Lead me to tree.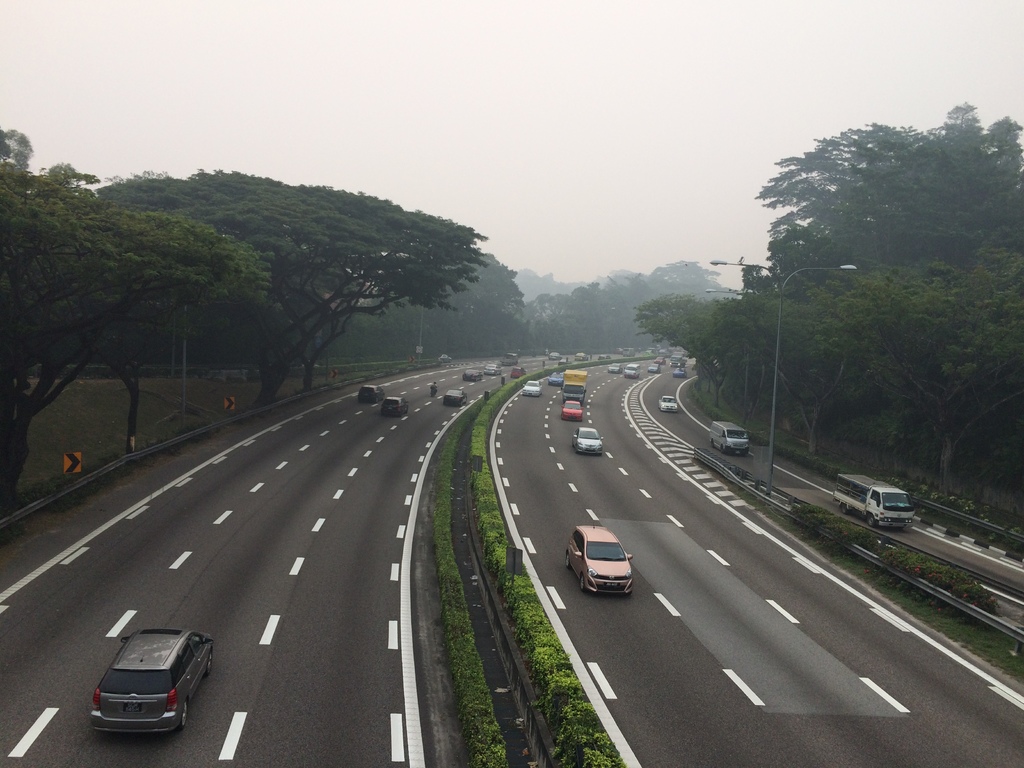
Lead to bbox=(87, 165, 397, 412).
